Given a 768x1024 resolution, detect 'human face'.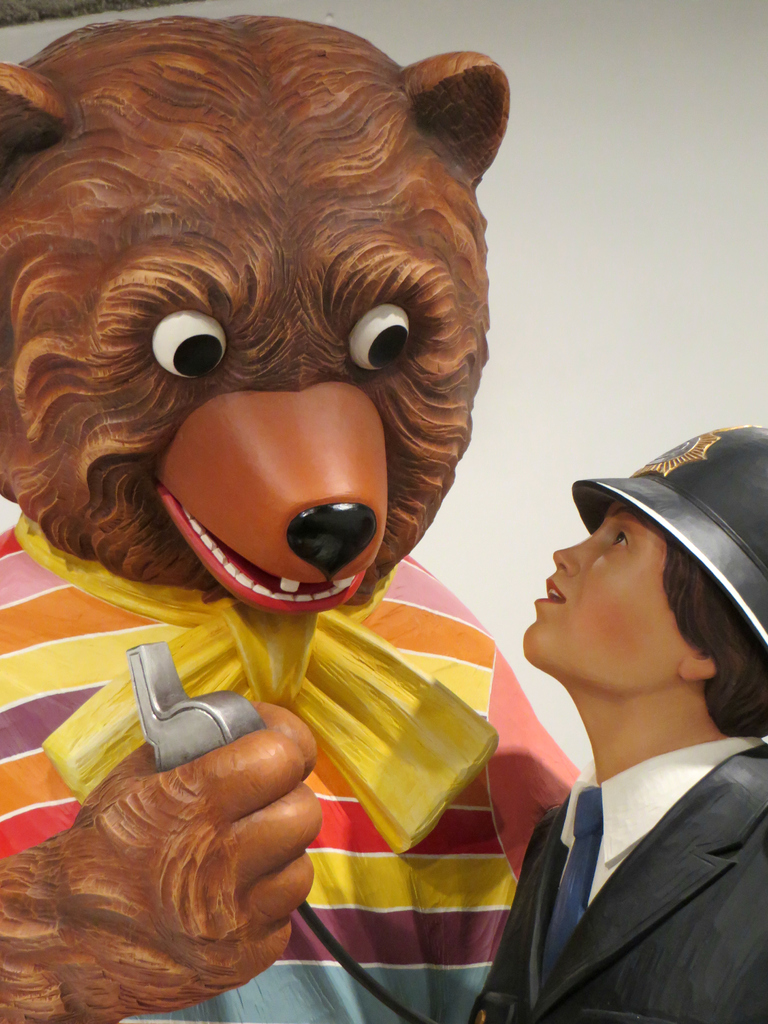
522,502,694,691.
